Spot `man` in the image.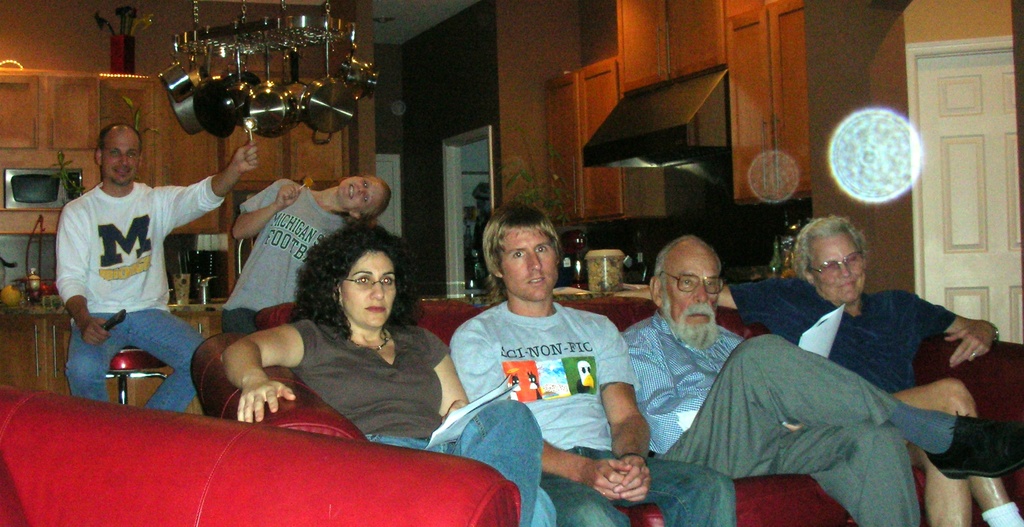
`man` found at 617:213:1021:526.
